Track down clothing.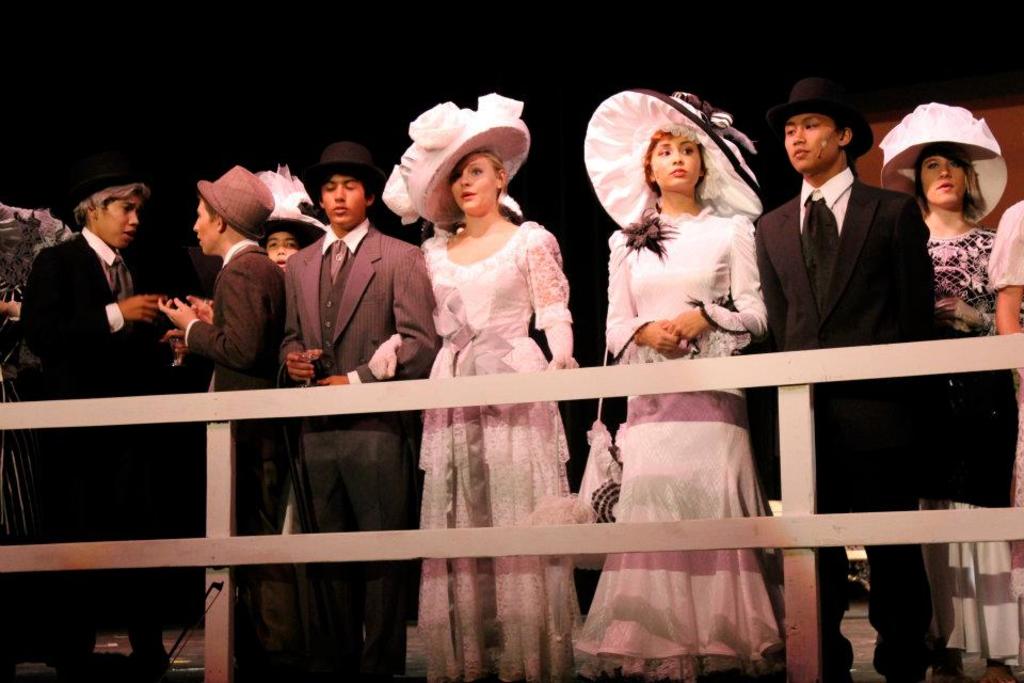
Tracked to (21,228,150,622).
